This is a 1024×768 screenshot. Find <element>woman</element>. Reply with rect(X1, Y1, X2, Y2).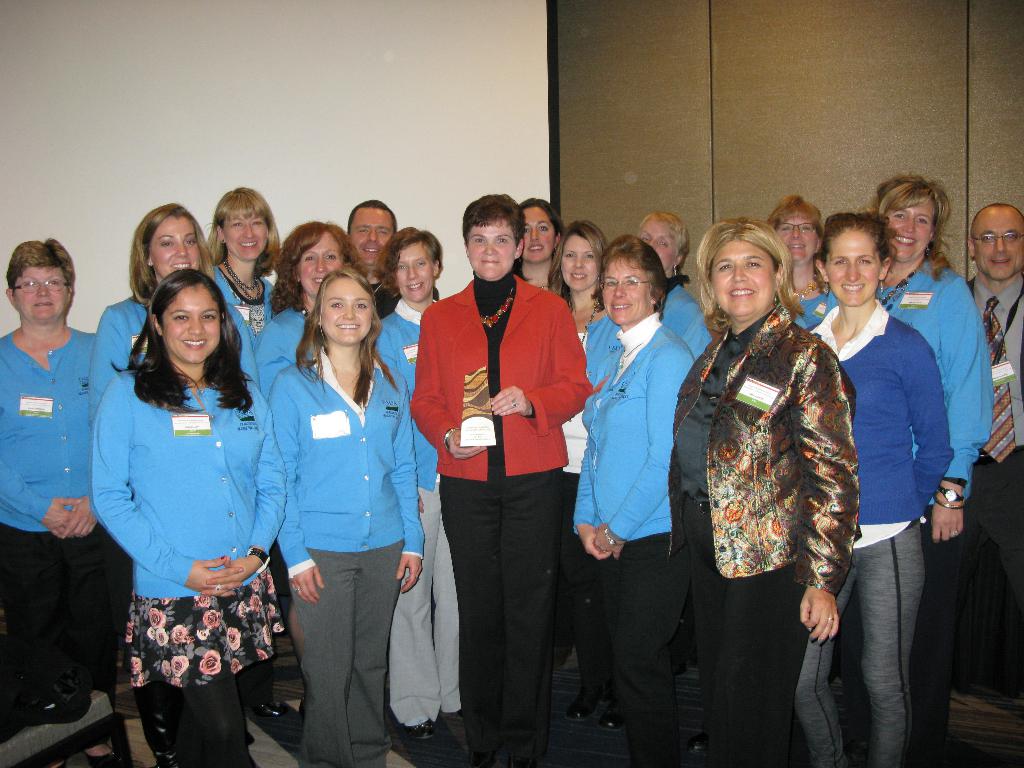
rect(824, 170, 992, 765).
